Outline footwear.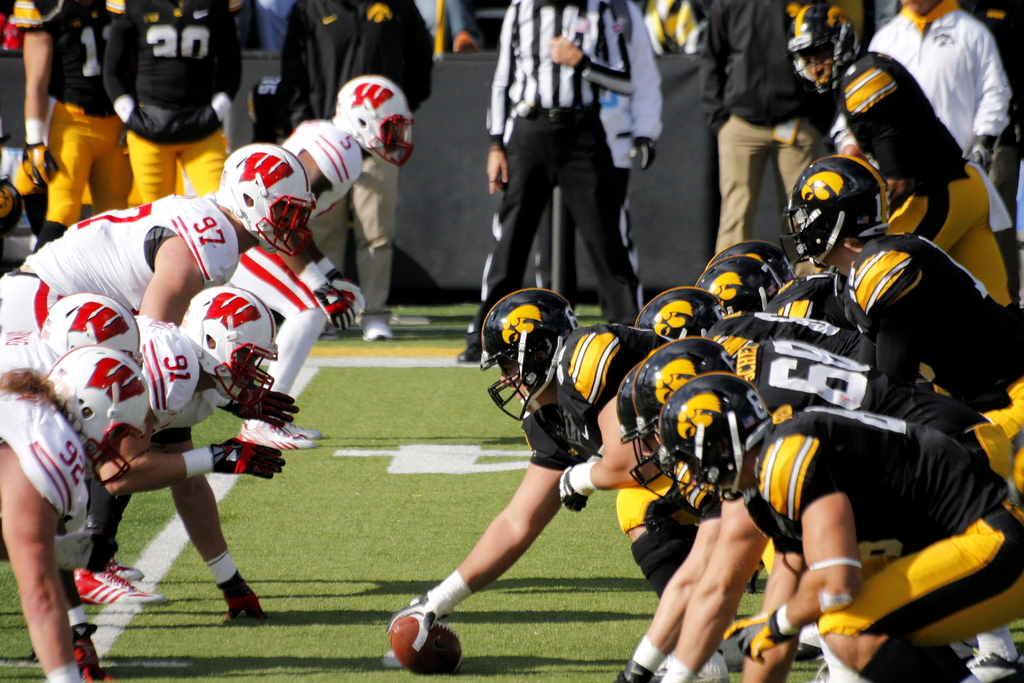
Outline: locate(360, 320, 395, 346).
